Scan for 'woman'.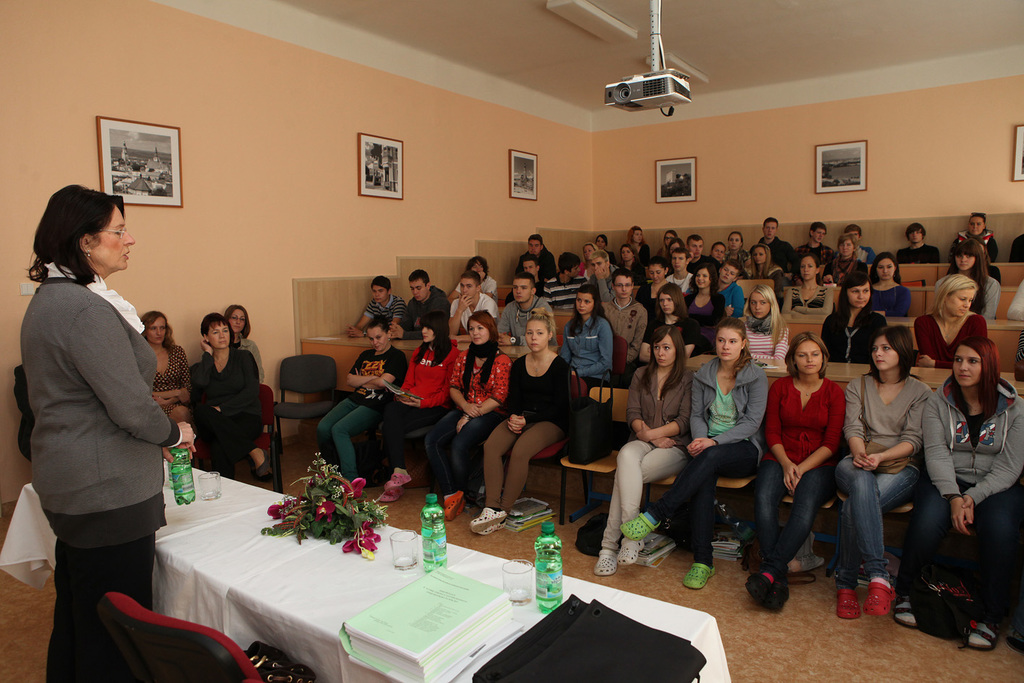
Scan result: [x1=634, y1=281, x2=697, y2=364].
